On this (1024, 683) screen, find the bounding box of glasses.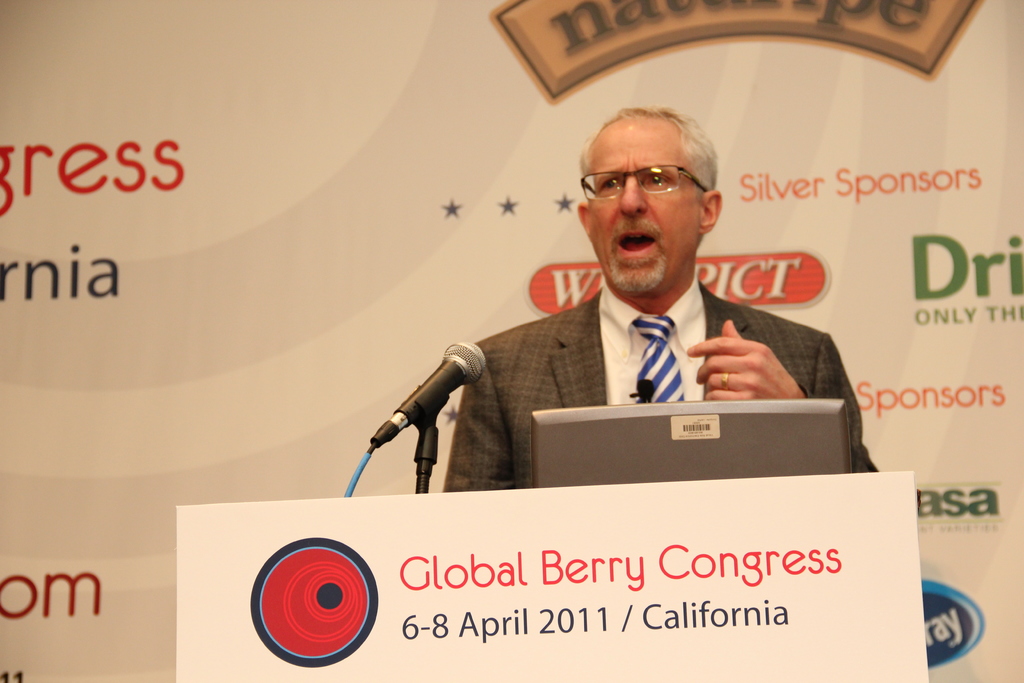
Bounding box: locate(585, 153, 700, 210).
